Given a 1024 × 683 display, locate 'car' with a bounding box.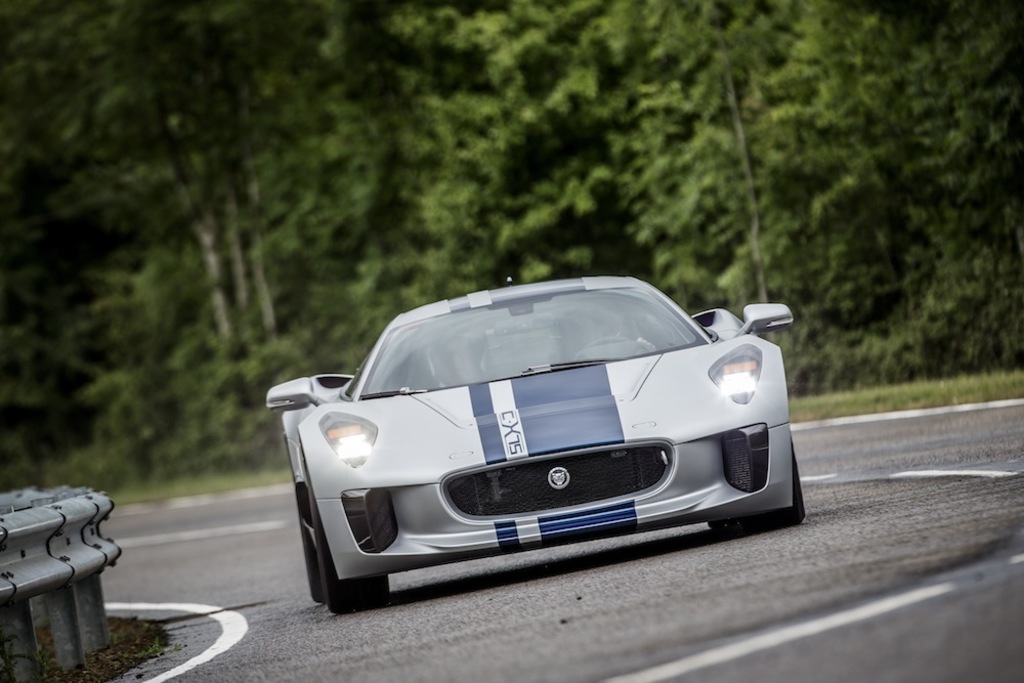
Located: x1=268 y1=288 x2=806 y2=593.
